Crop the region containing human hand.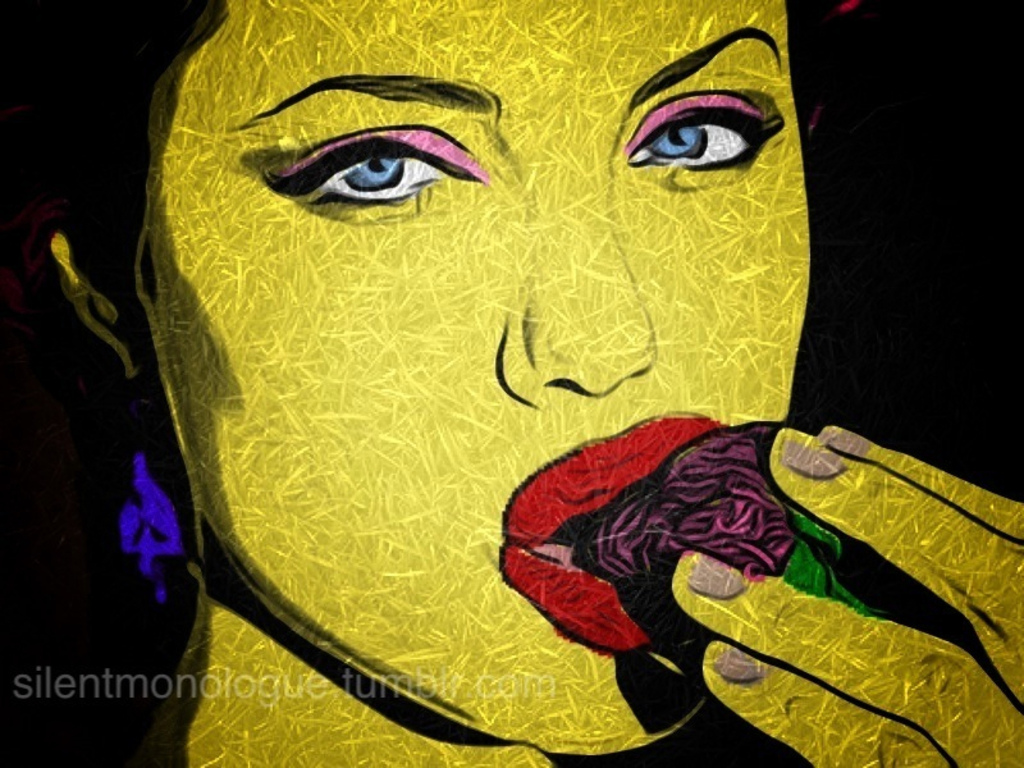
Crop region: 676,424,1023,767.
